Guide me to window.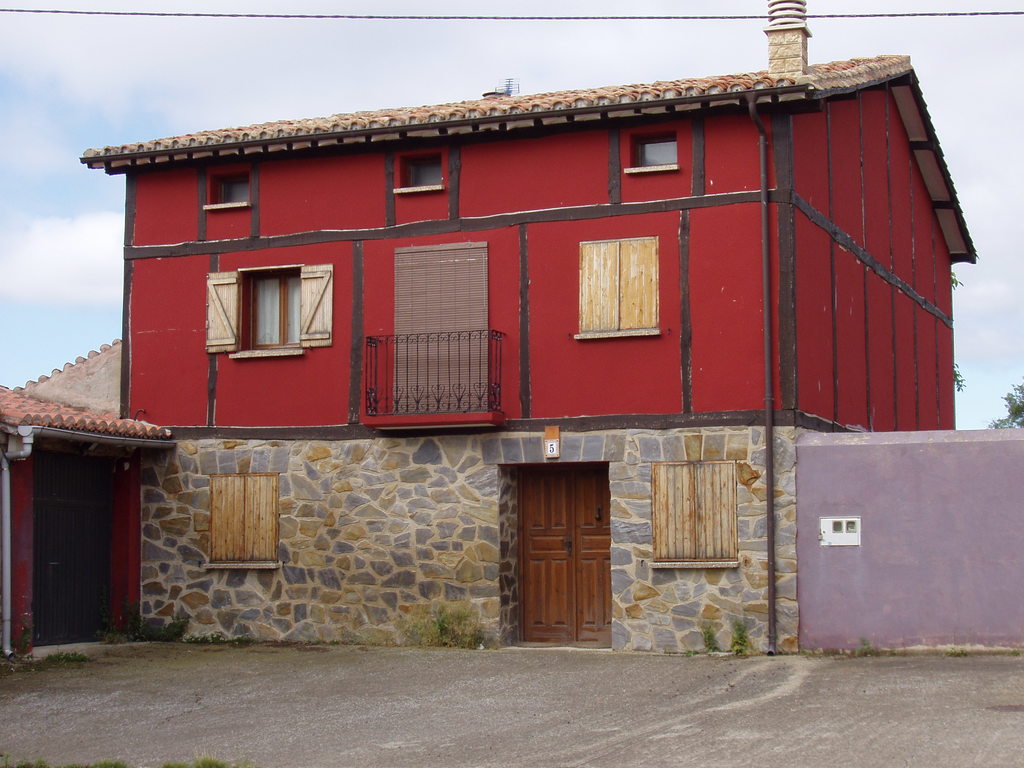
Guidance: rect(626, 142, 677, 172).
